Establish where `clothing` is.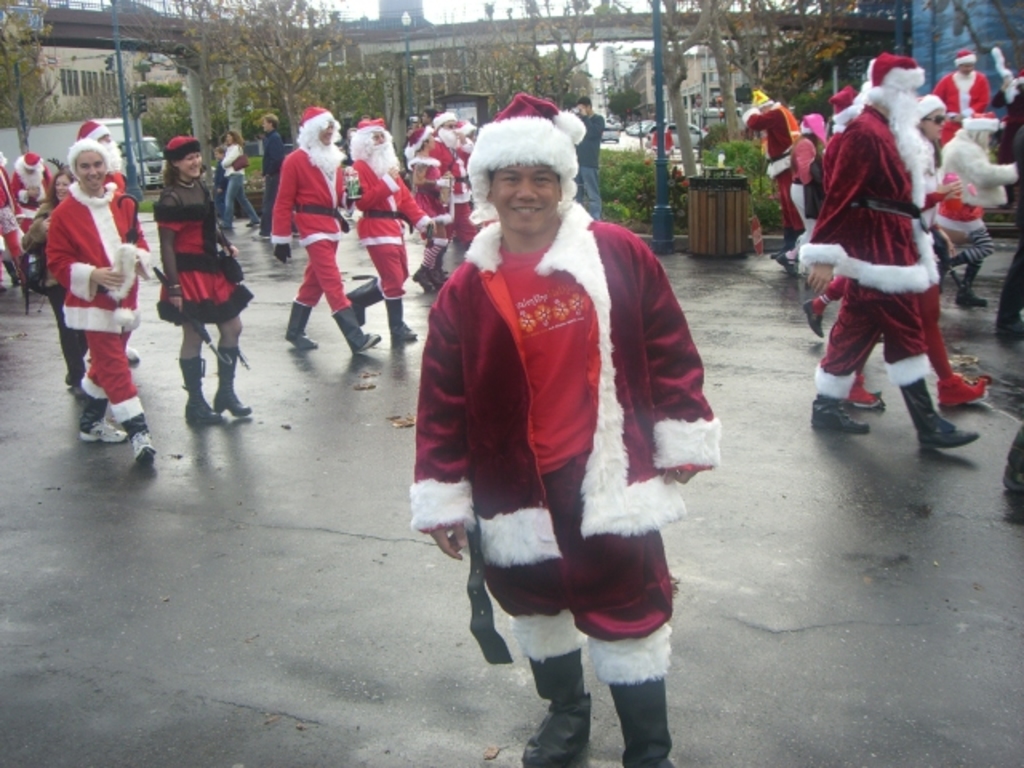
Established at 264 146 354 306.
